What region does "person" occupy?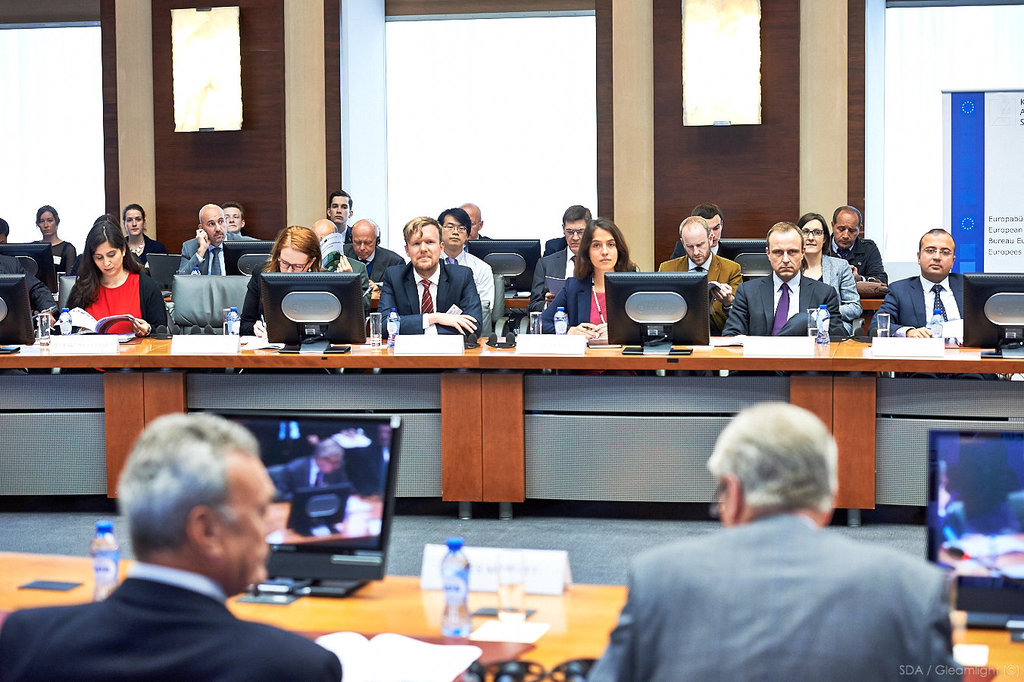
(left=0, top=405, right=344, bottom=681).
